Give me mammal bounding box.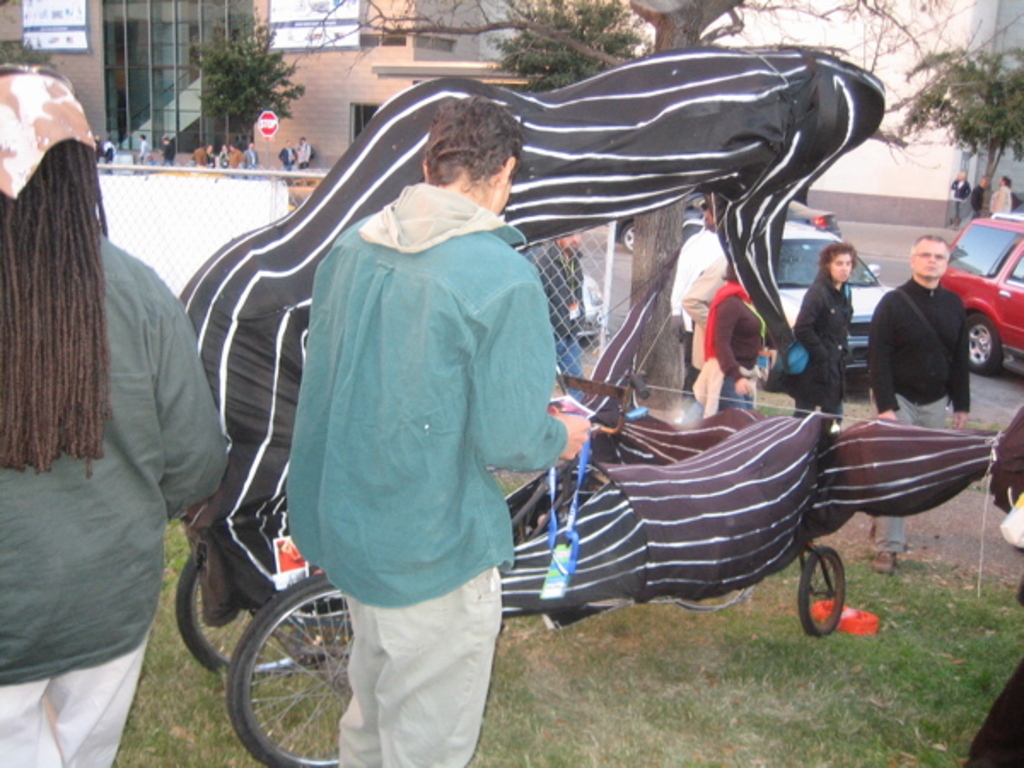
[left=249, top=82, right=565, bottom=737].
